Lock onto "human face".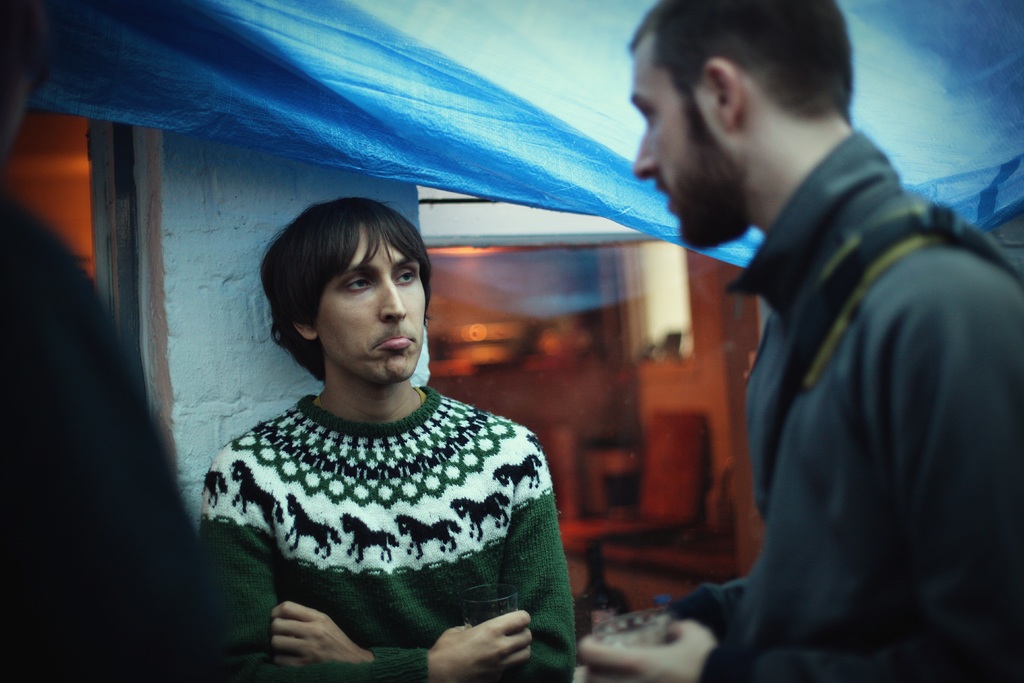
Locked: <bbox>317, 226, 427, 378</bbox>.
